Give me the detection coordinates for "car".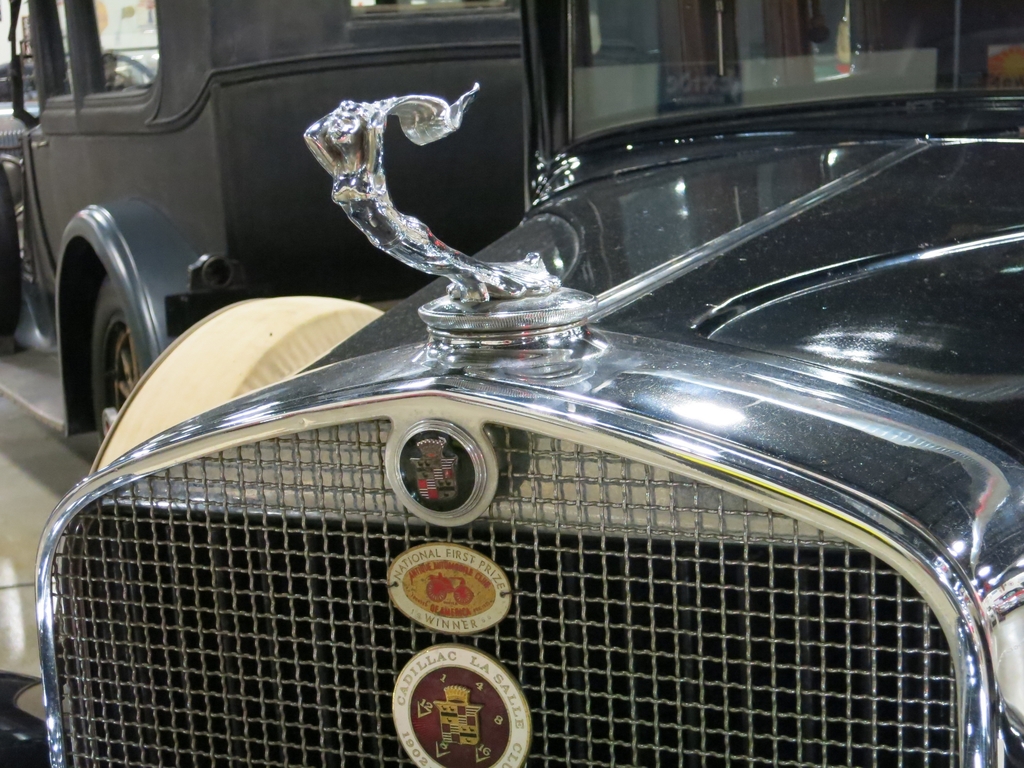
{"left": 0, "top": 0, "right": 1023, "bottom": 767}.
